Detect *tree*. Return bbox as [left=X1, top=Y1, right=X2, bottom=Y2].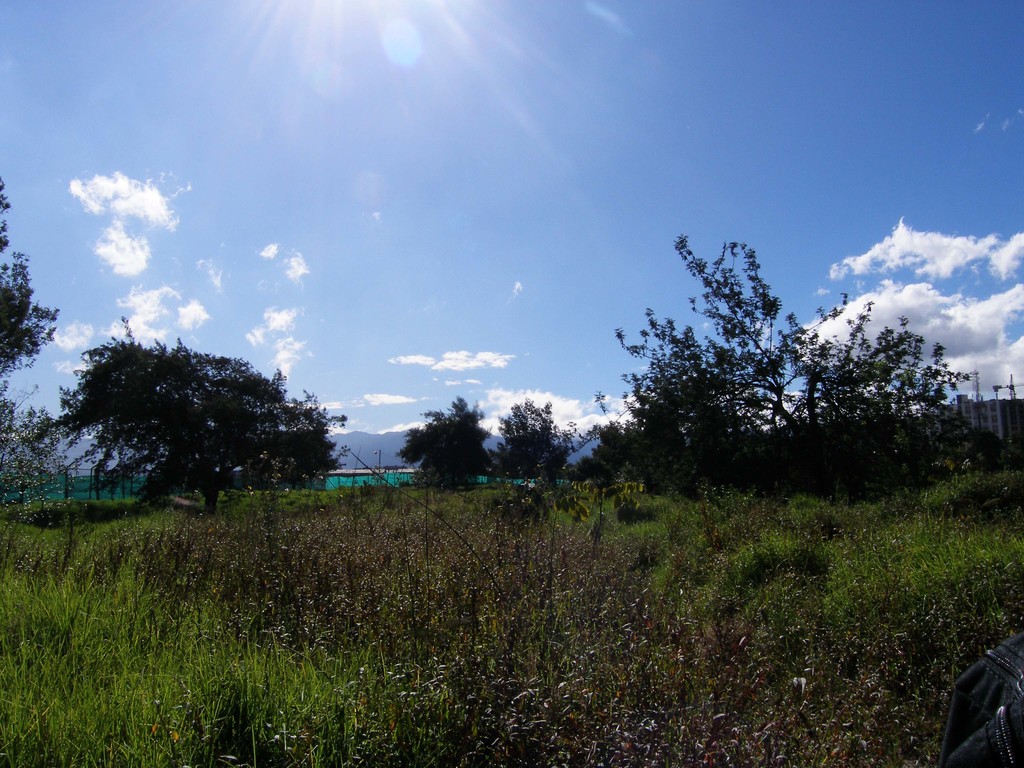
[left=3, top=387, right=90, bottom=541].
